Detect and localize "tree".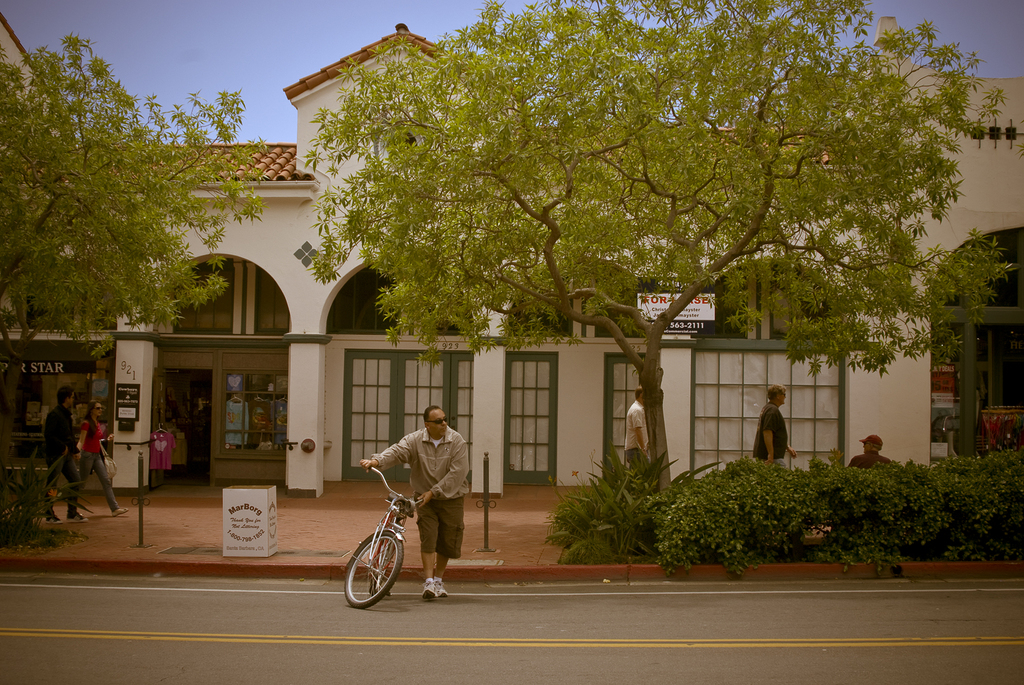
Localized at pyautogui.locateOnScreen(302, 0, 1009, 489).
